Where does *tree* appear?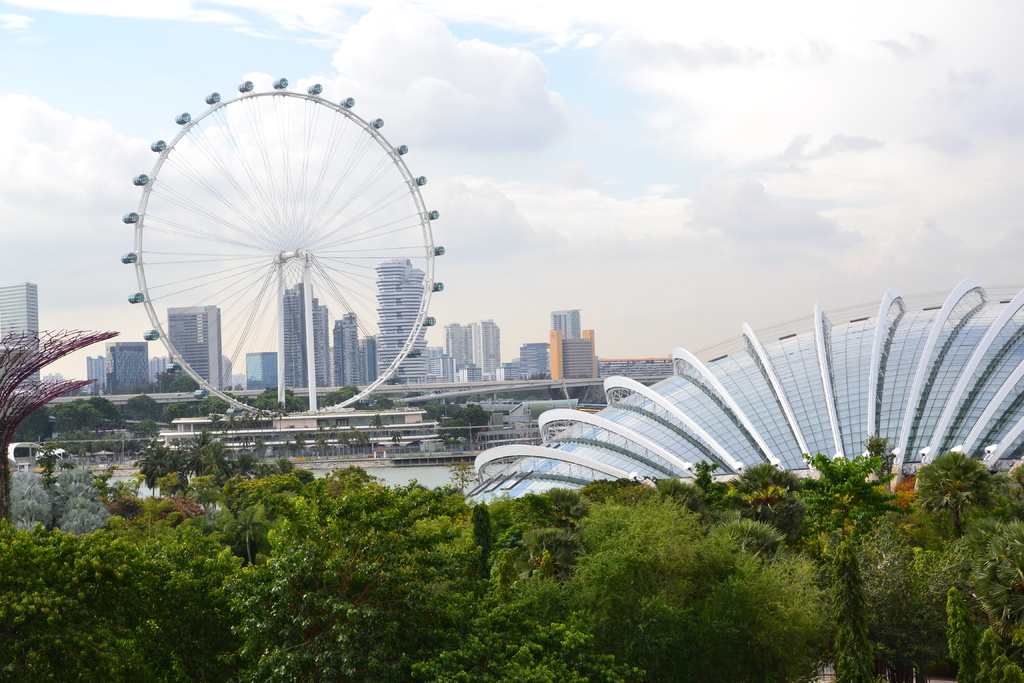
Appears at (left=856, top=516, right=934, bottom=682).
